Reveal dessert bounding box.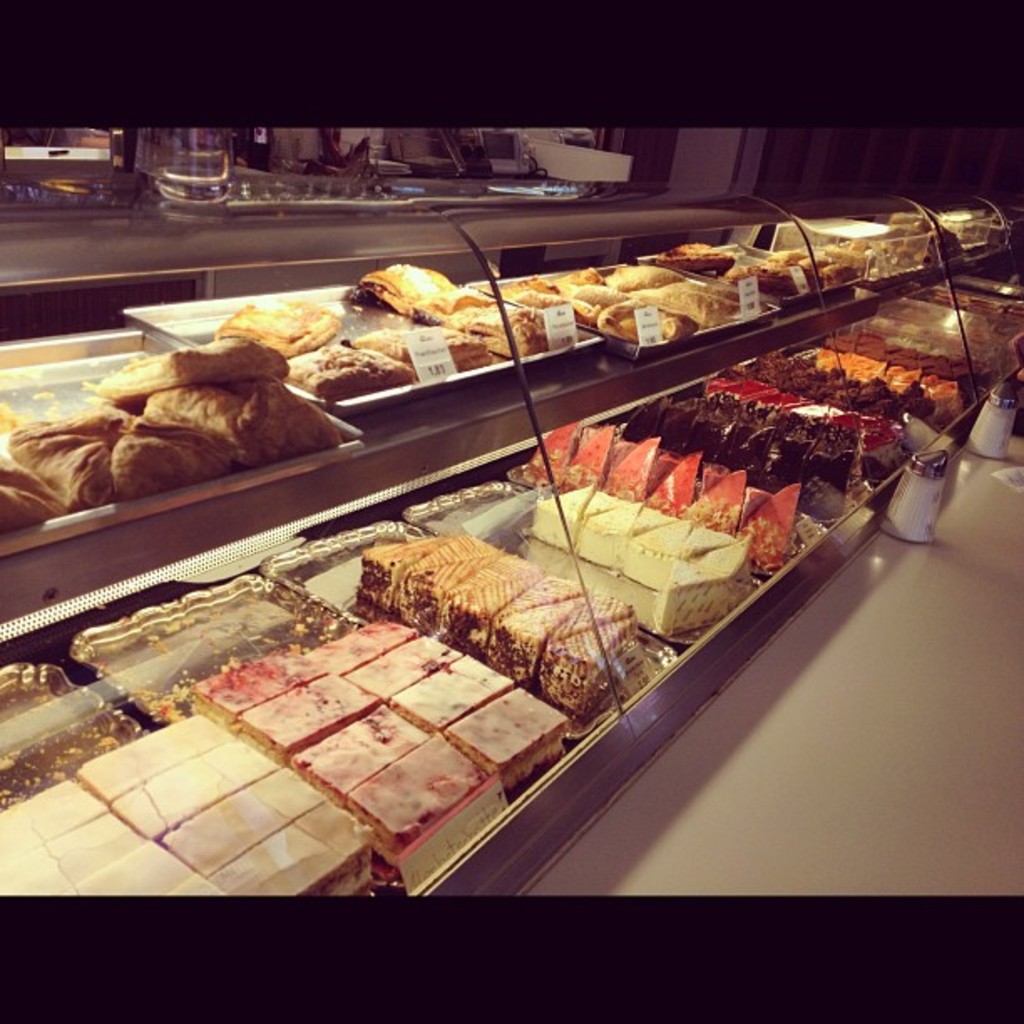
Revealed: 40/131/899/900.
